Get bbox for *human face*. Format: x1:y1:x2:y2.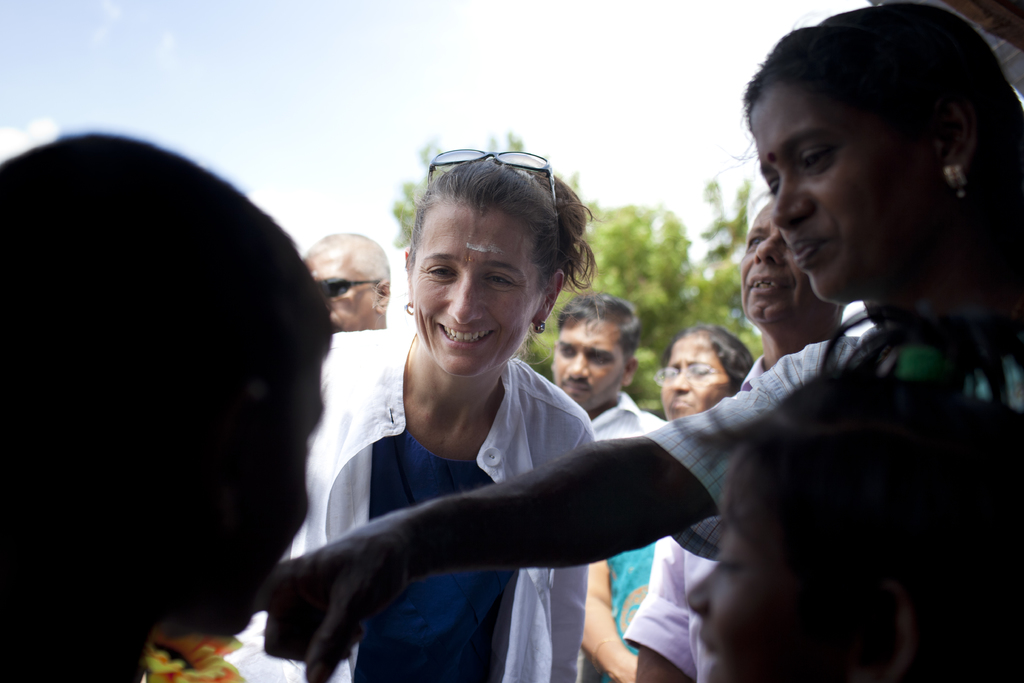
748:83:921:302.
